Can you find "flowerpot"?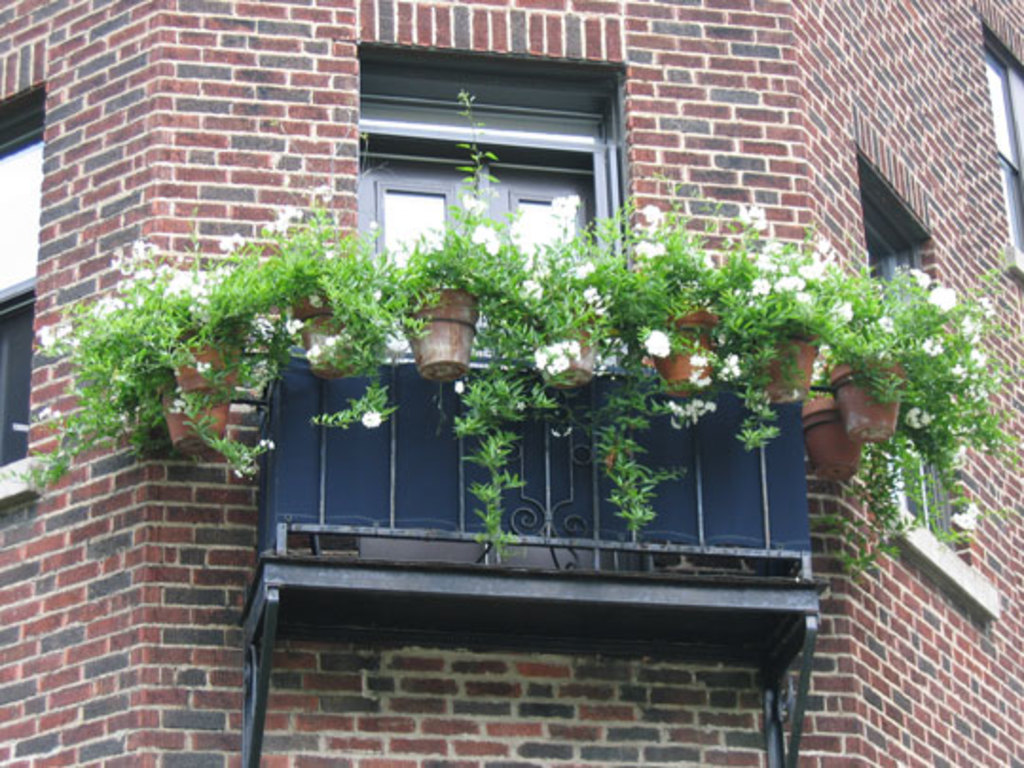
Yes, bounding box: bbox(643, 319, 713, 393).
